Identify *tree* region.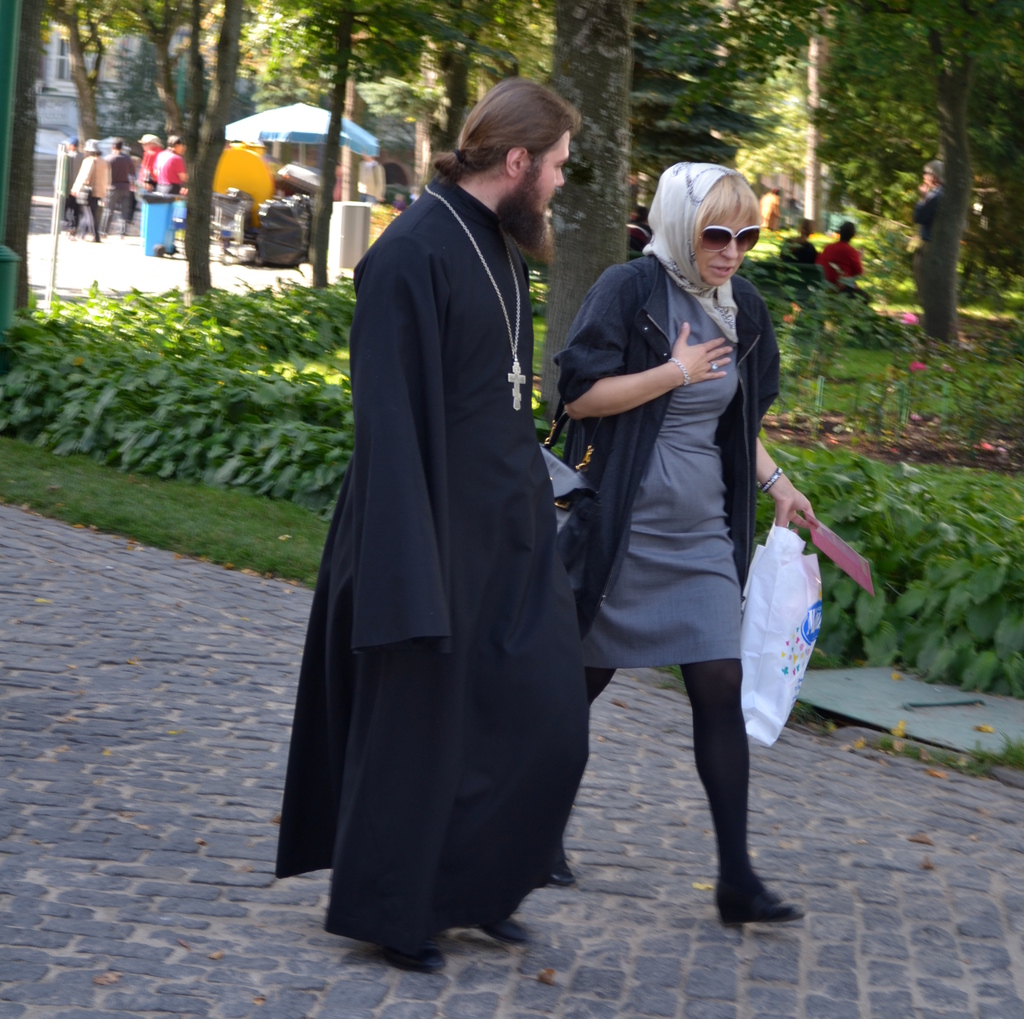
Region: [left=0, top=0, right=349, bottom=316].
